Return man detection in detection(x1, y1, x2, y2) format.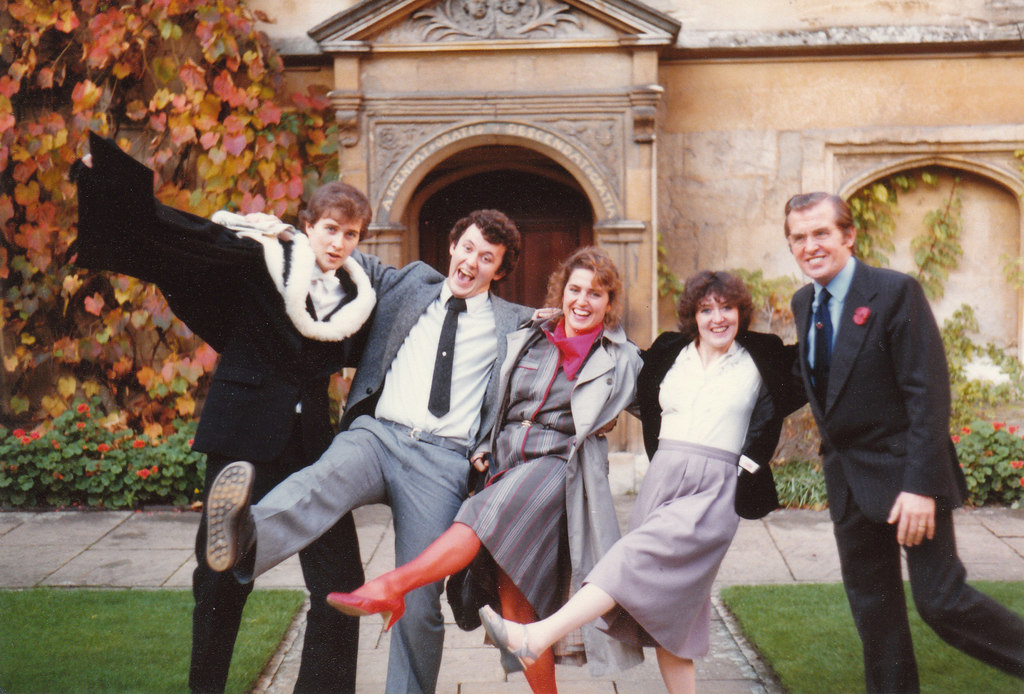
detection(64, 174, 387, 693).
